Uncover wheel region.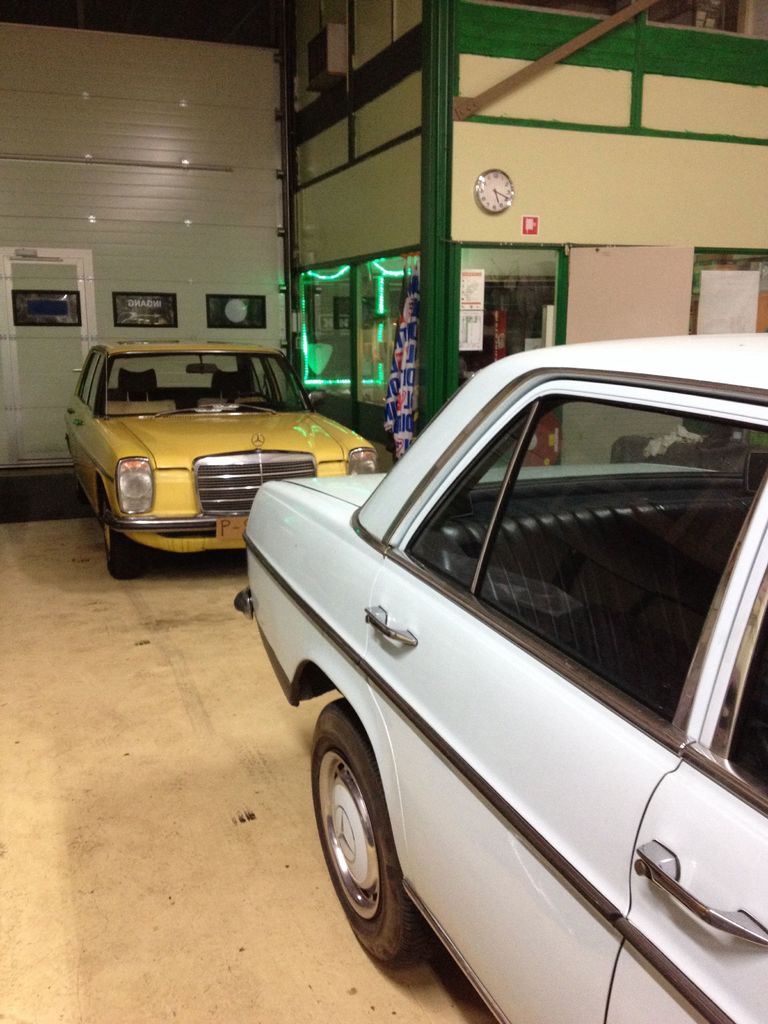
Uncovered: BBox(310, 706, 428, 960).
